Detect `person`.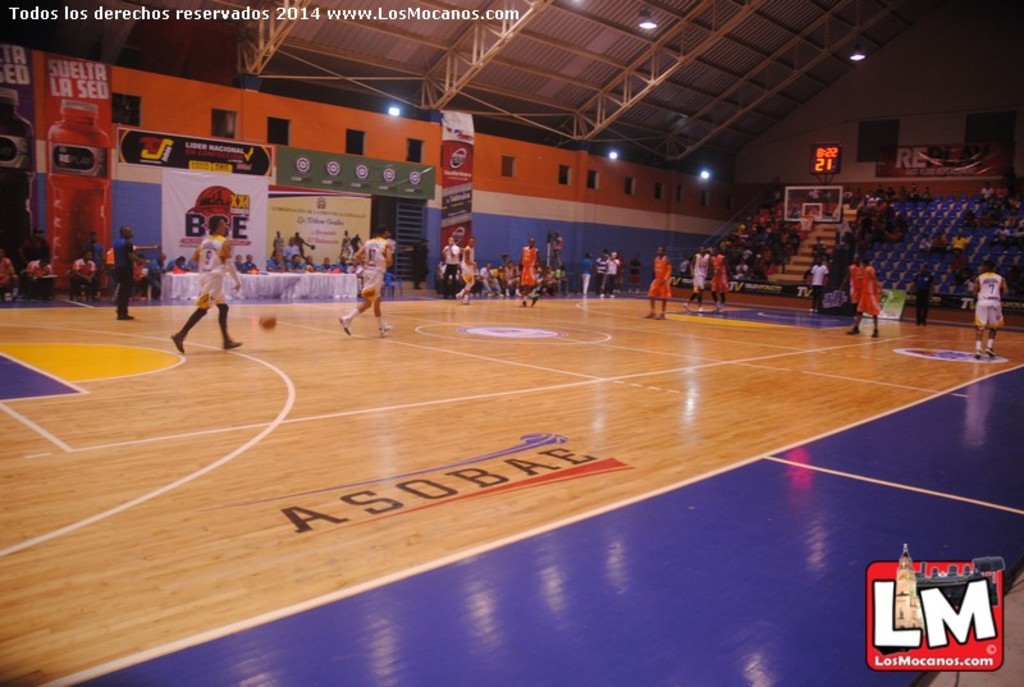
Detected at (x1=270, y1=244, x2=292, y2=280).
